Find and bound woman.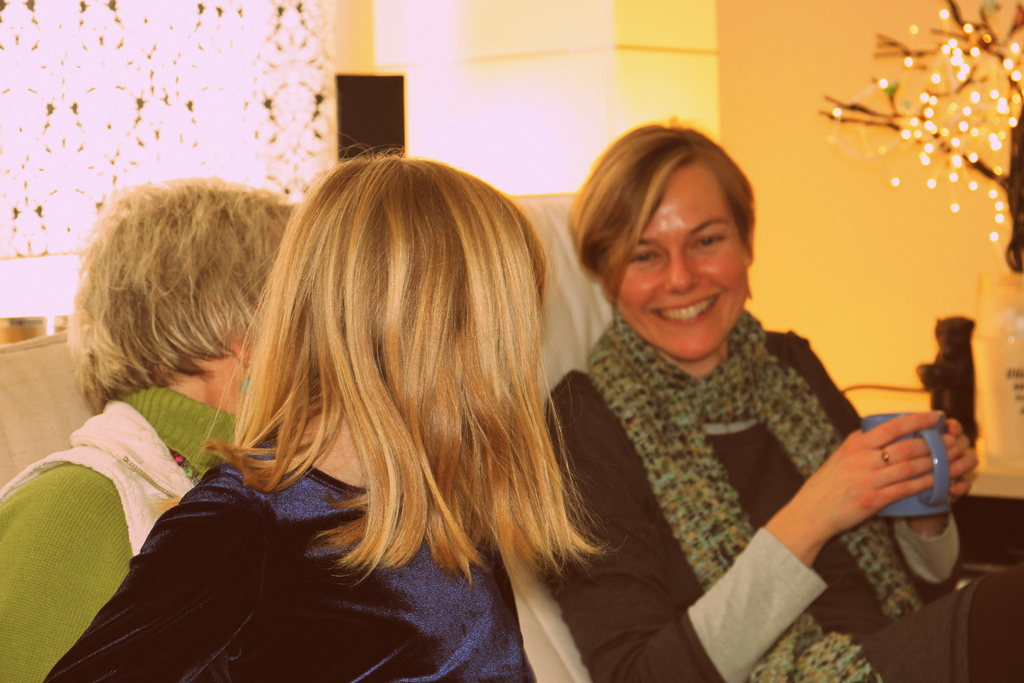
Bound: bbox(44, 136, 624, 682).
